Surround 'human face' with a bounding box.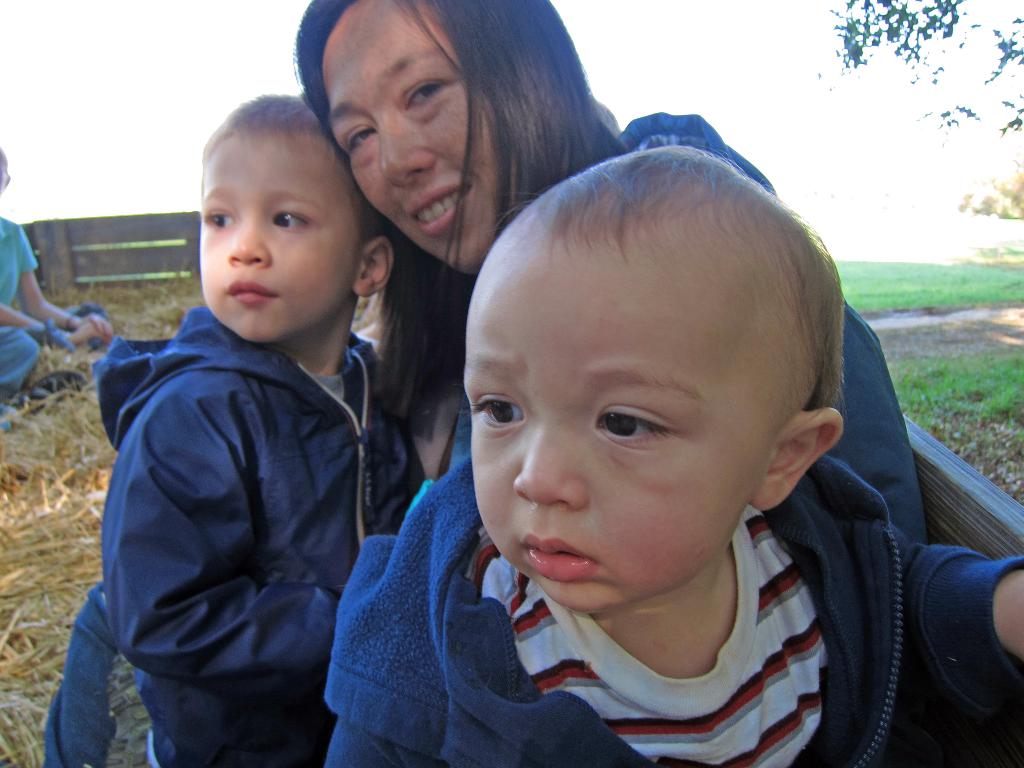
196/129/355/342.
